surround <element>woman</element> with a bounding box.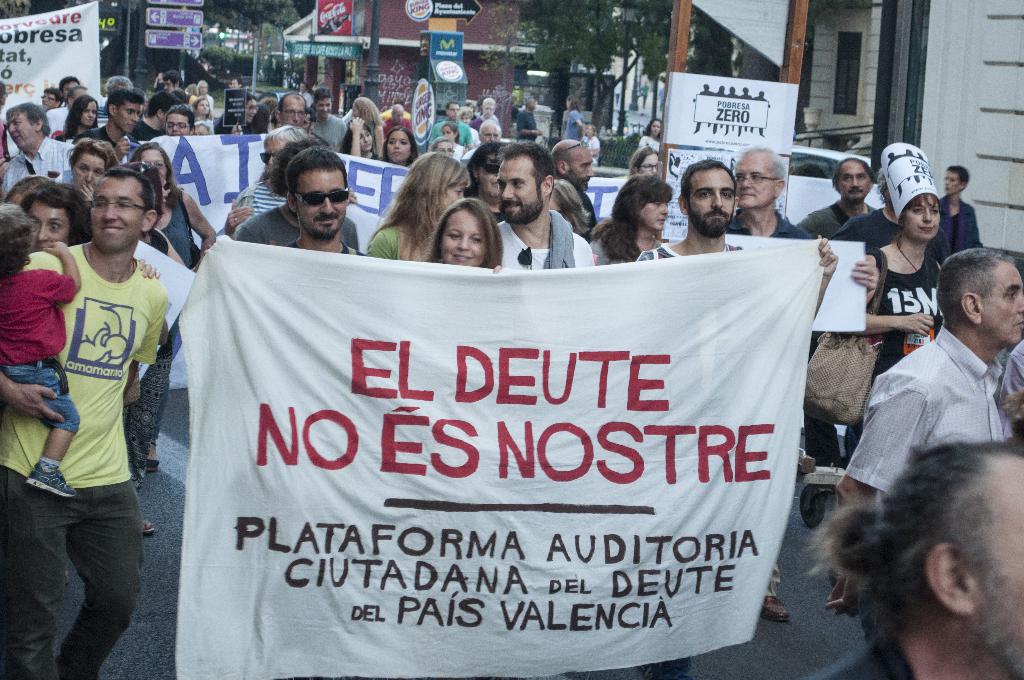
x1=129 y1=142 x2=220 y2=474.
